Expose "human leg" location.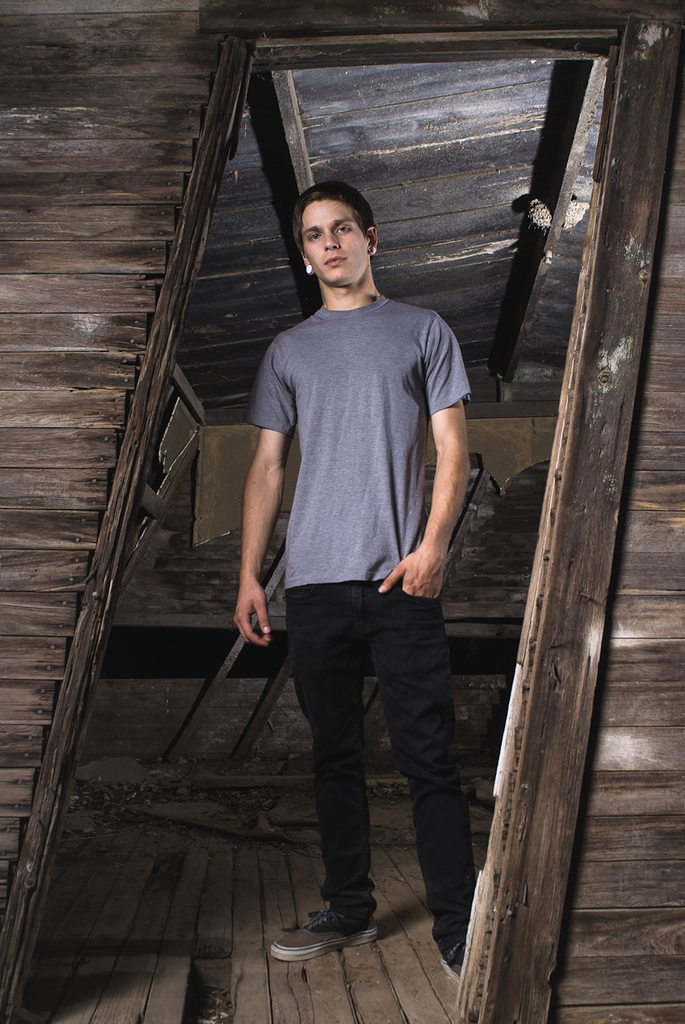
Exposed at x1=370 y1=538 x2=471 y2=977.
